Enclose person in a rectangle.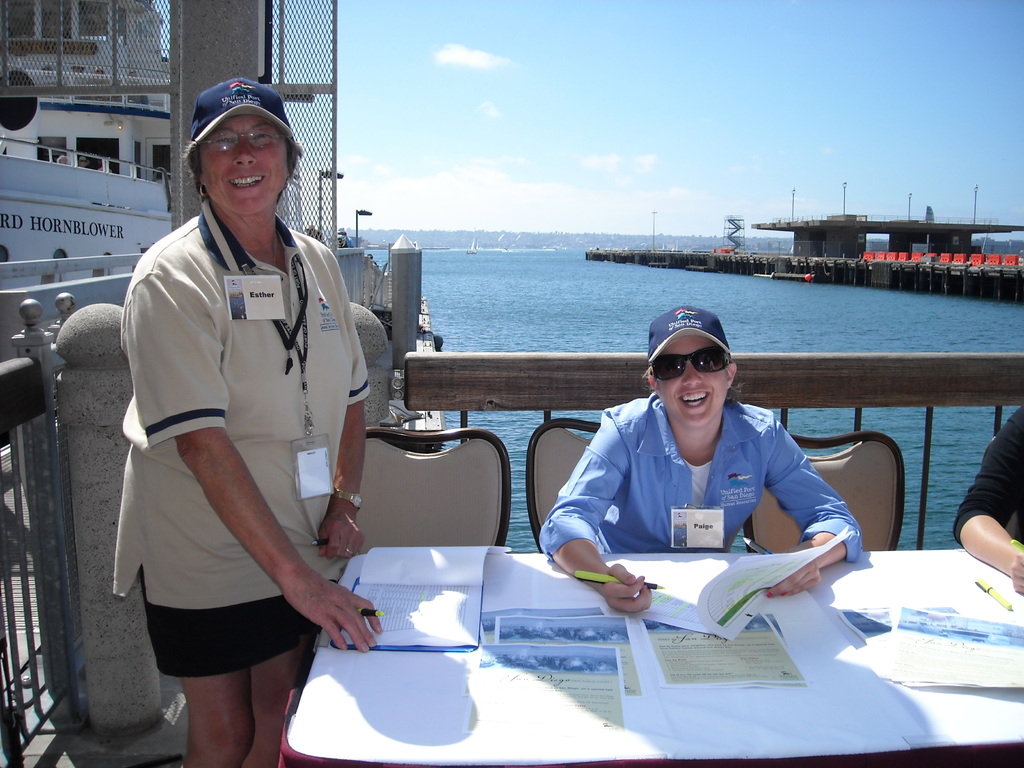
crop(952, 400, 1023, 596).
